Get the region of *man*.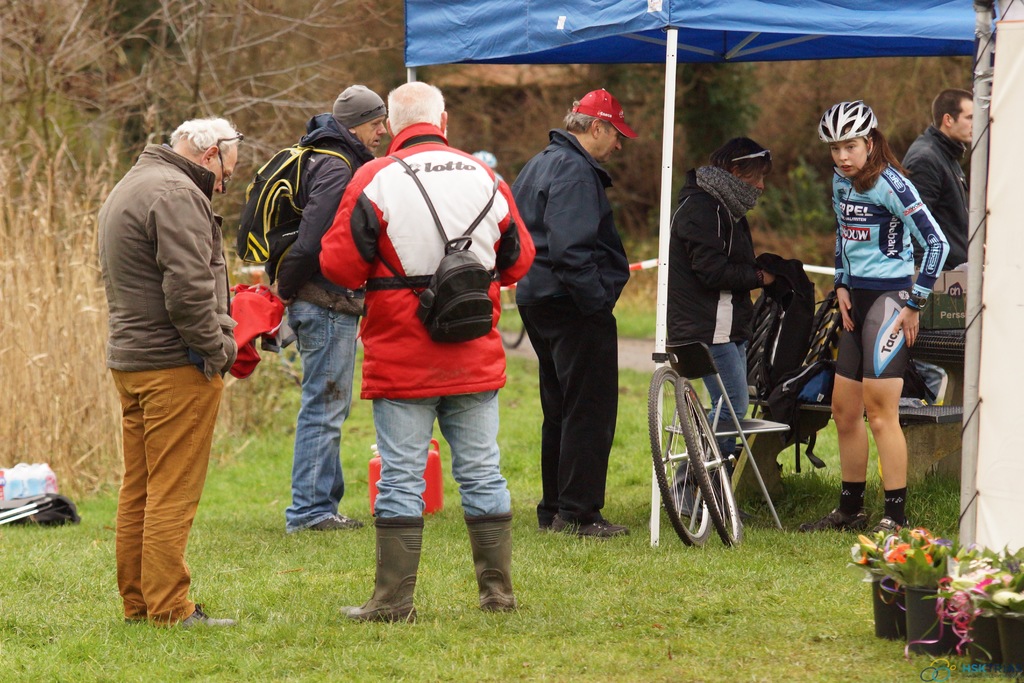
bbox(904, 85, 977, 272).
